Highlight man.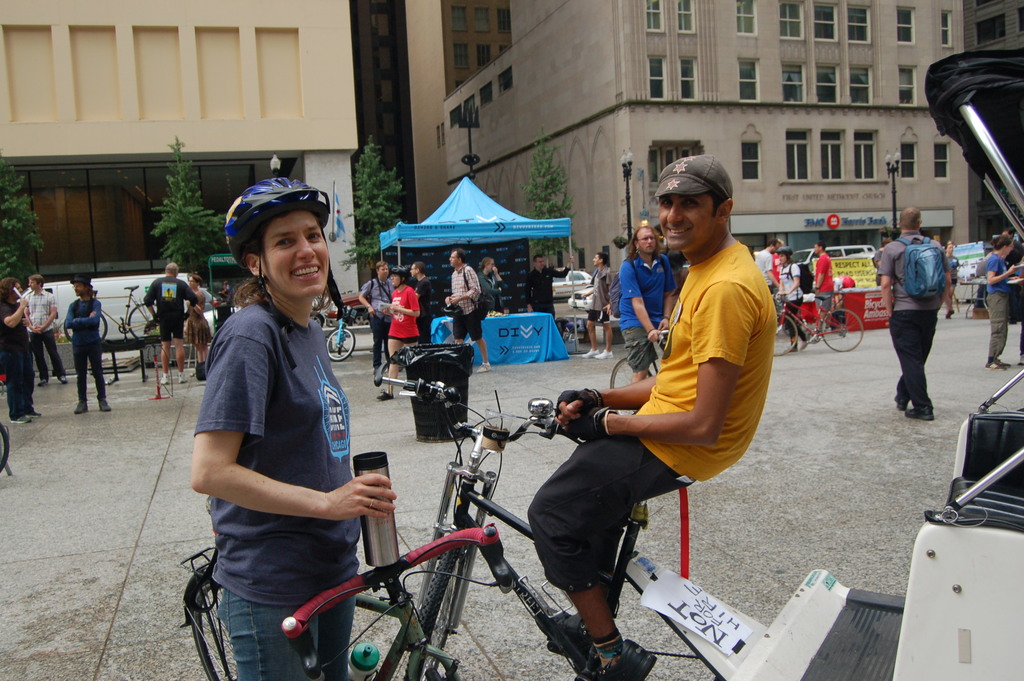
Highlighted region: (x1=445, y1=249, x2=490, y2=375).
